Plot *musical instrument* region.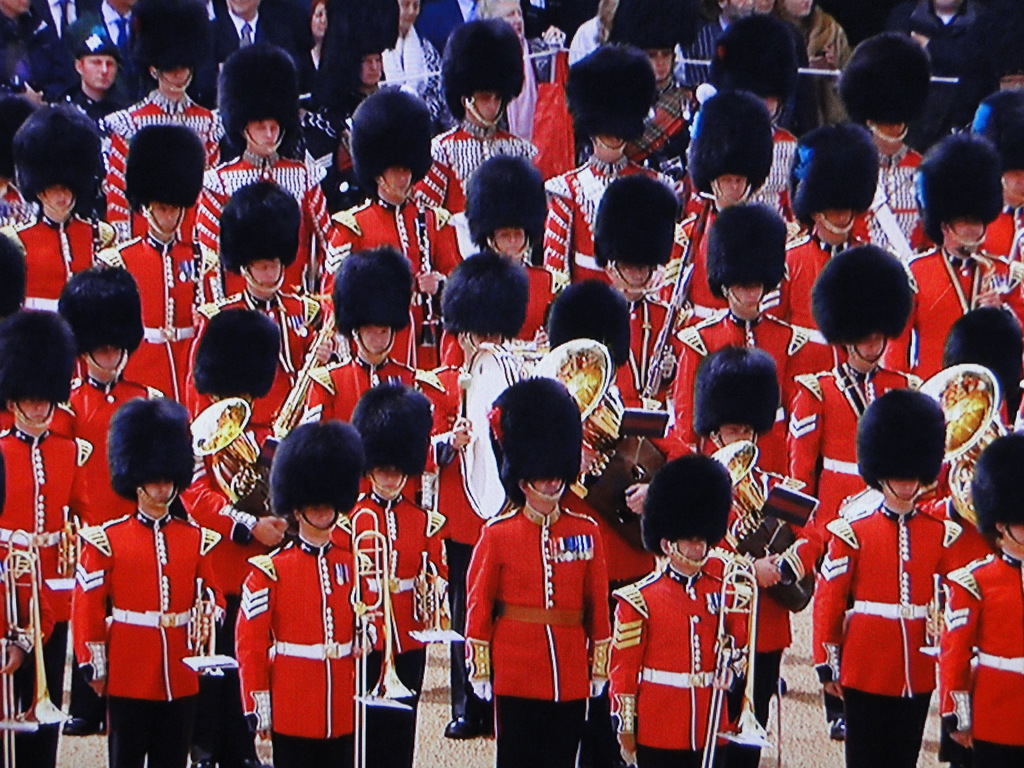
Plotted at (412,195,437,346).
